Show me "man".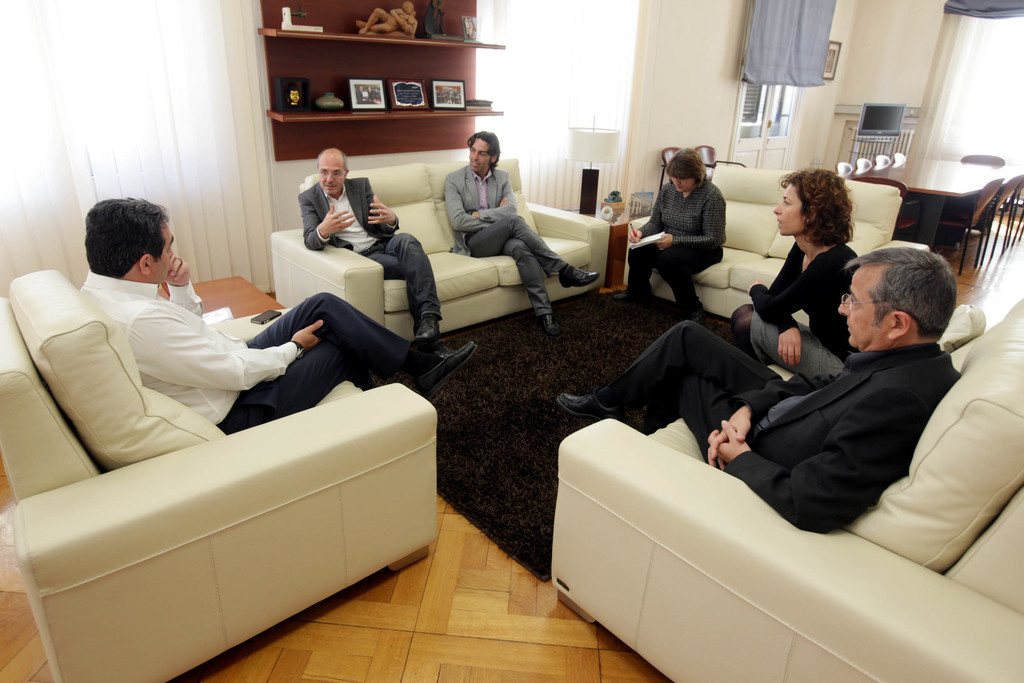
"man" is here: pyautogui.locateOnScreen(555, 250, 964, 534).
